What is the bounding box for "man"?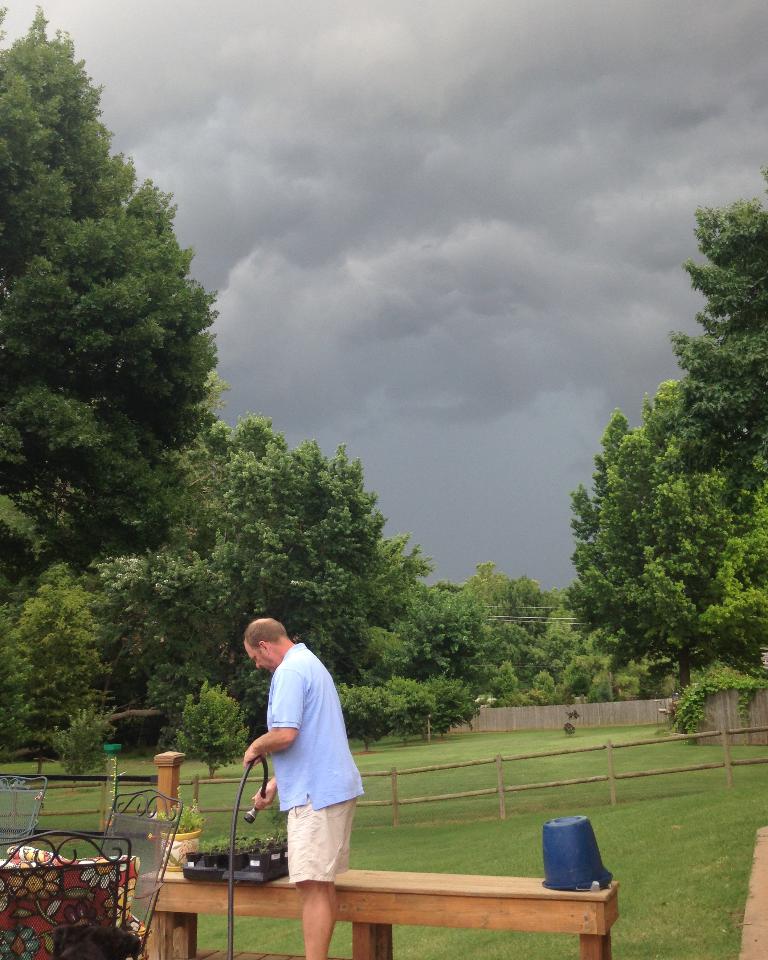
252:623:370:910.
